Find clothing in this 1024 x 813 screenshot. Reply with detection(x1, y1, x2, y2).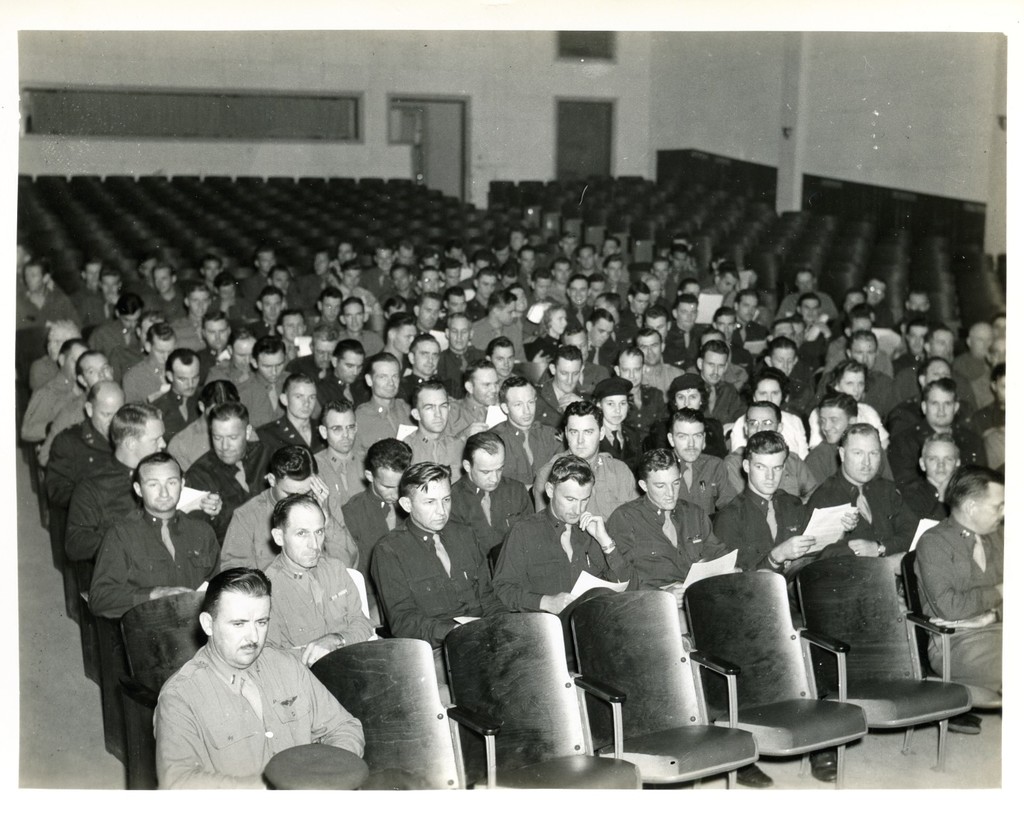
detection(658, 417, 714, 455).
